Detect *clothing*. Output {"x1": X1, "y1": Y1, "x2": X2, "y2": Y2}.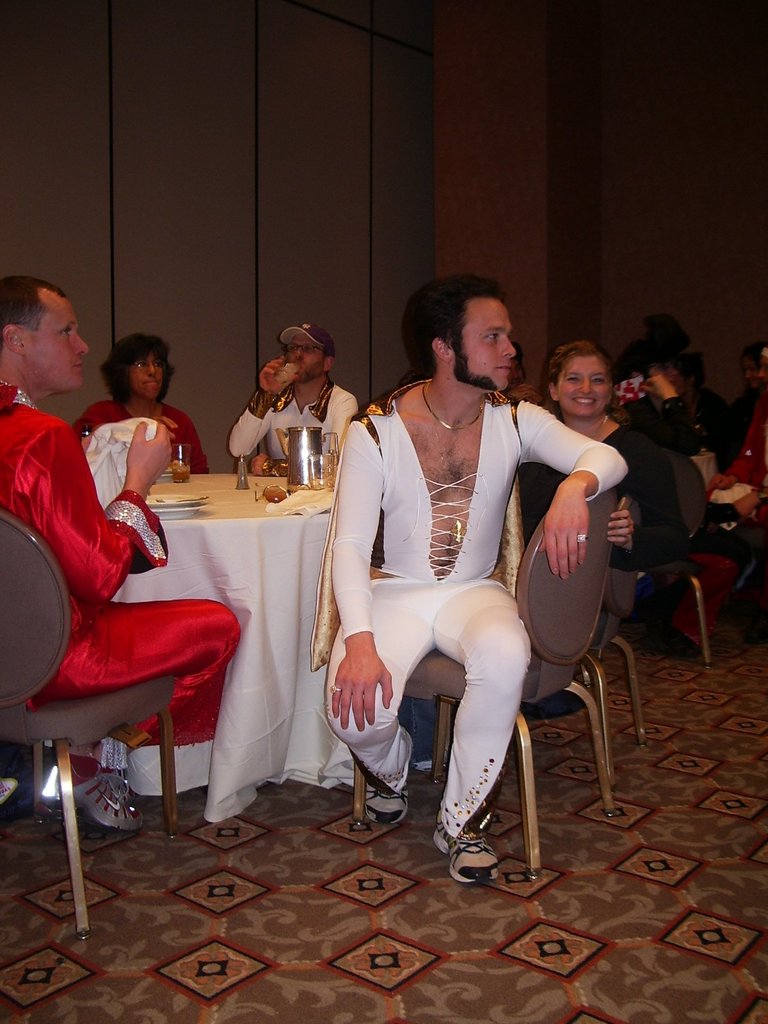
{"x1": 655, "y1": 384, "x2": 735, "y2": 474}.
